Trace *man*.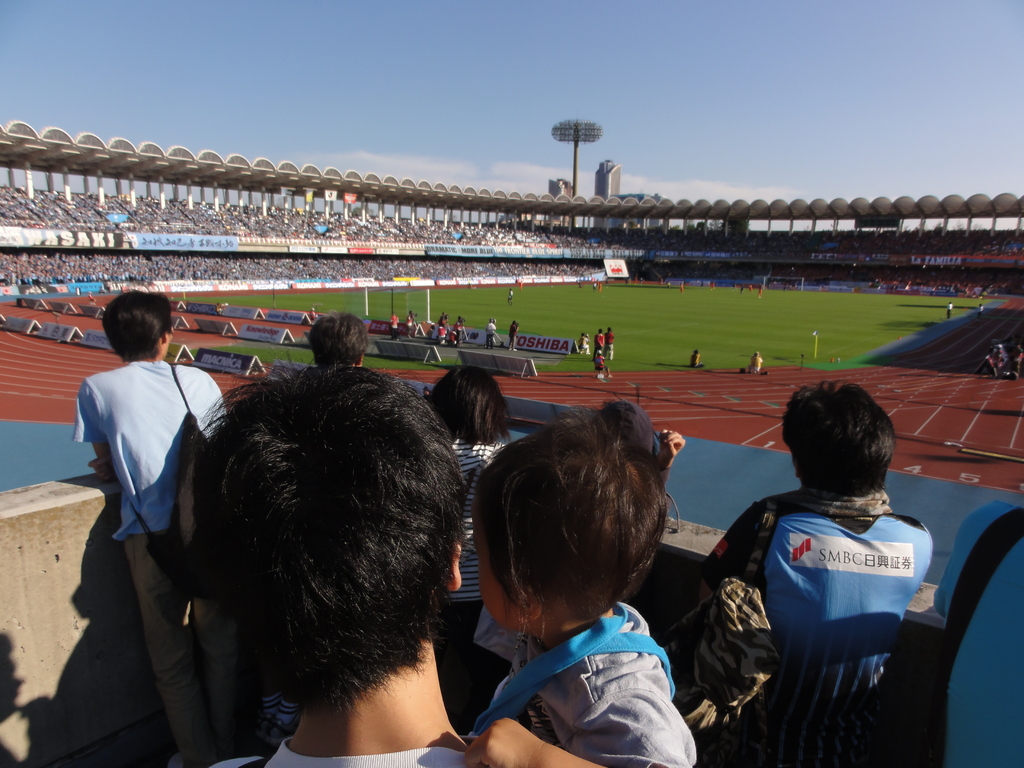
Traced to [x1=744, y1=349, x2=767, y2=376].
